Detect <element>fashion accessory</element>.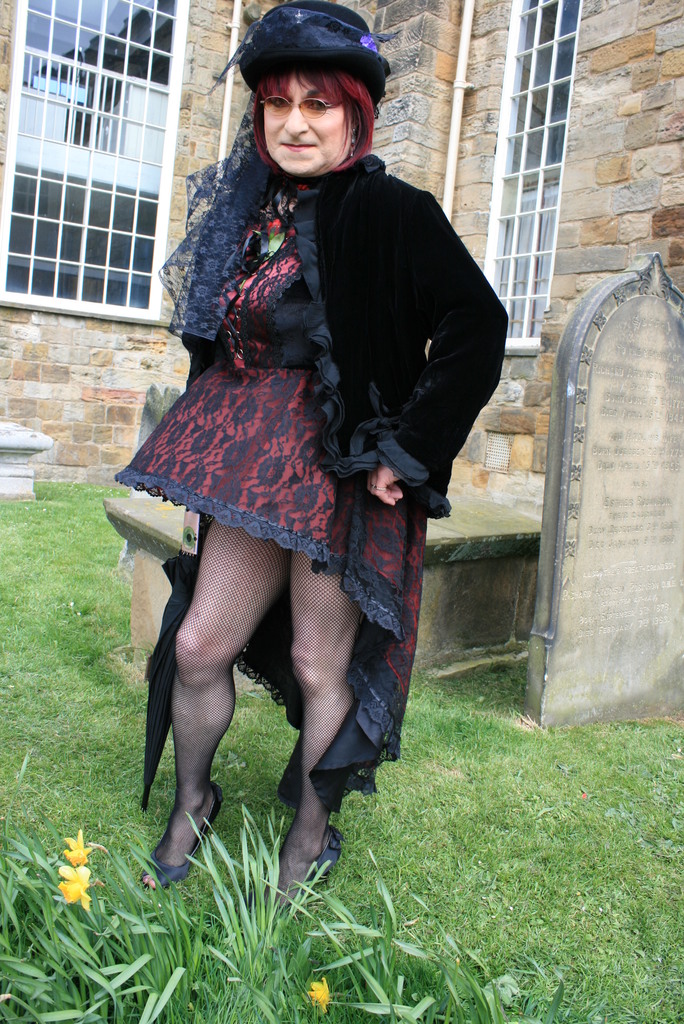
Detected at rect(277, 822, 350, 915).
